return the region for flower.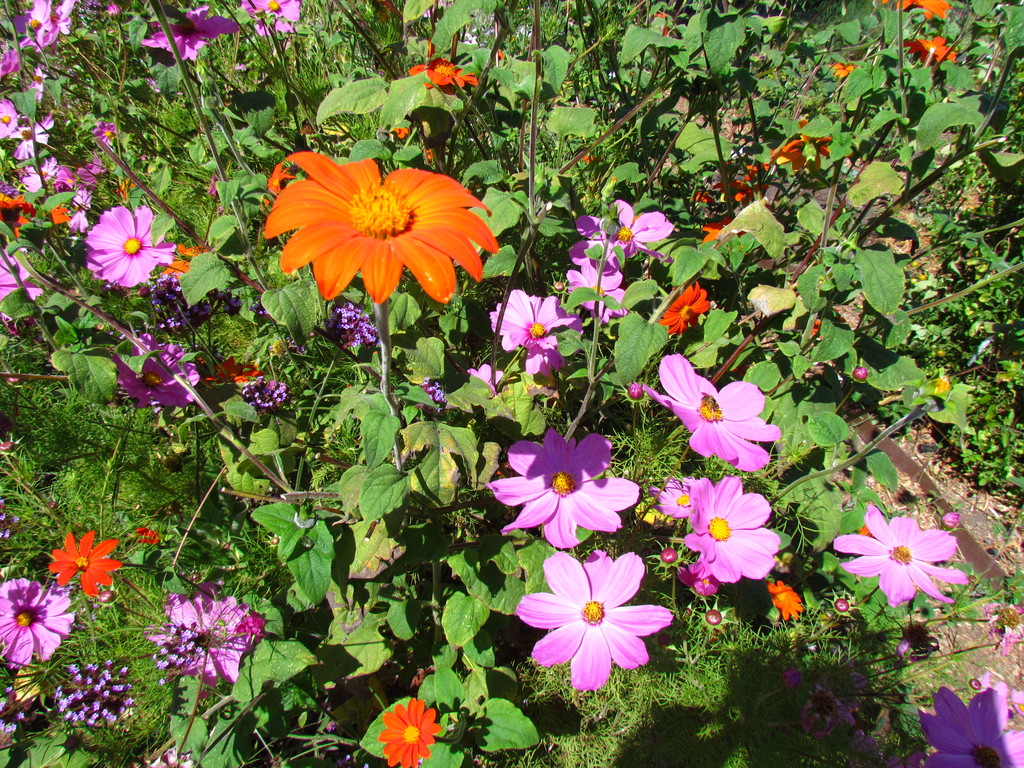
970 669 1011 710.
